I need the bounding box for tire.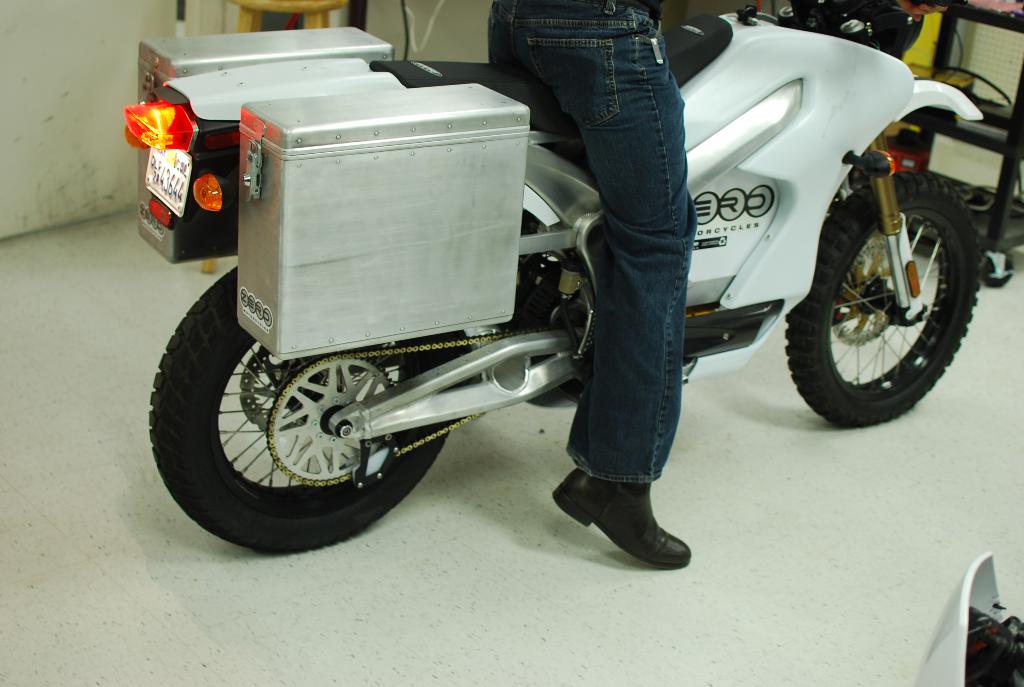
Here it is: [x1=147, y1=261, x2=474, y2=556].
